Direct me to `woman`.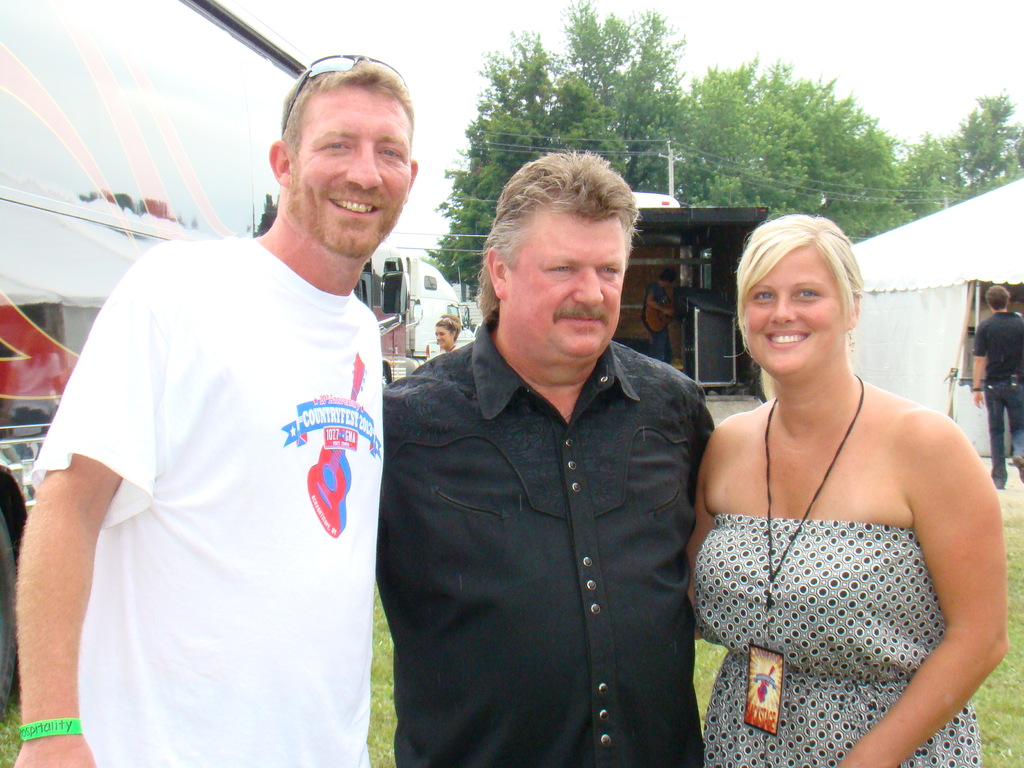
Direction: bbox=(684, 195, 1004, 767).
